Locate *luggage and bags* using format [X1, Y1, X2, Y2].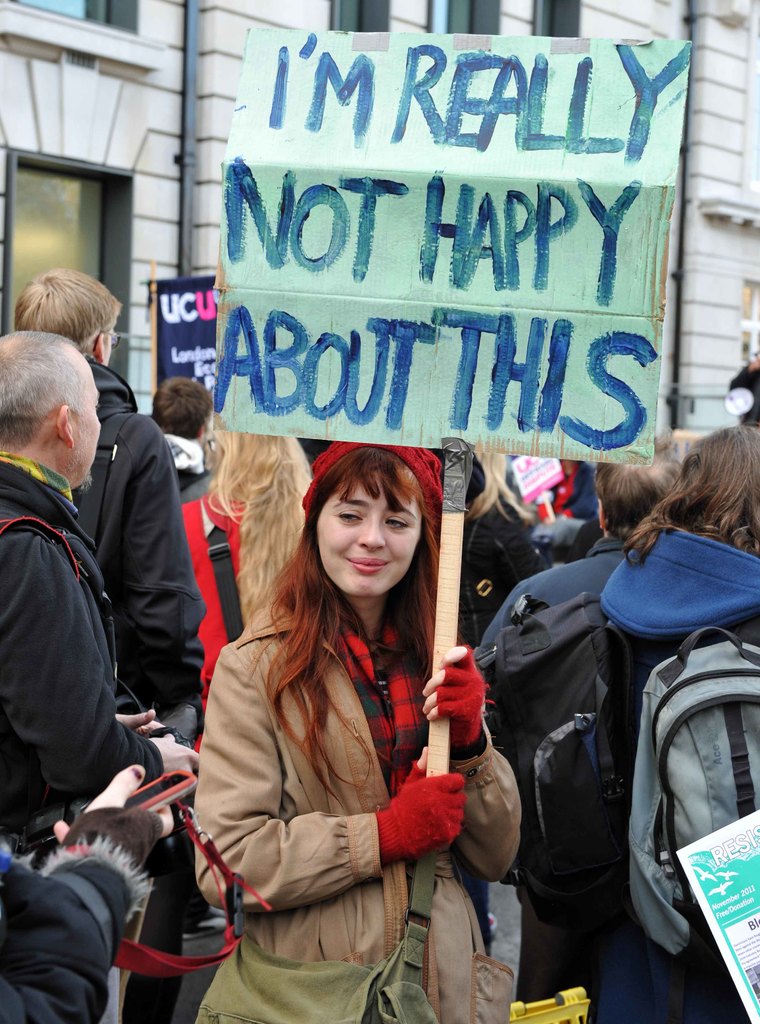
[0, 514, 83, 591].
